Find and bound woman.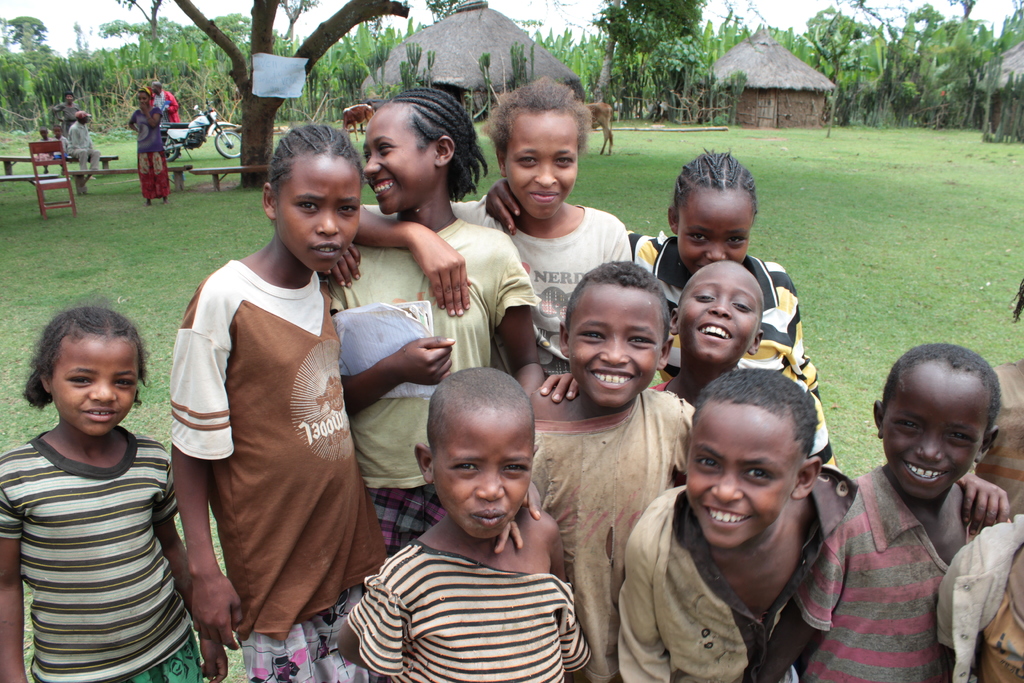
Bound: BBox(127, 89, 168, 204).
